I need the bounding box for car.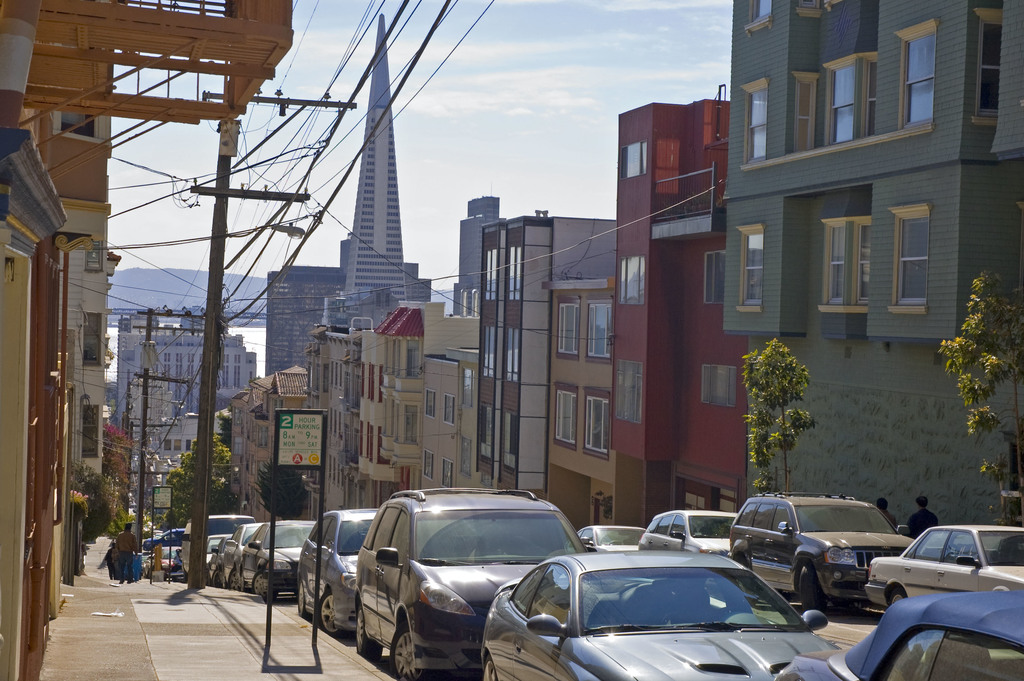
Here it is: (left=577, top=525, right=653, bottom=552).
